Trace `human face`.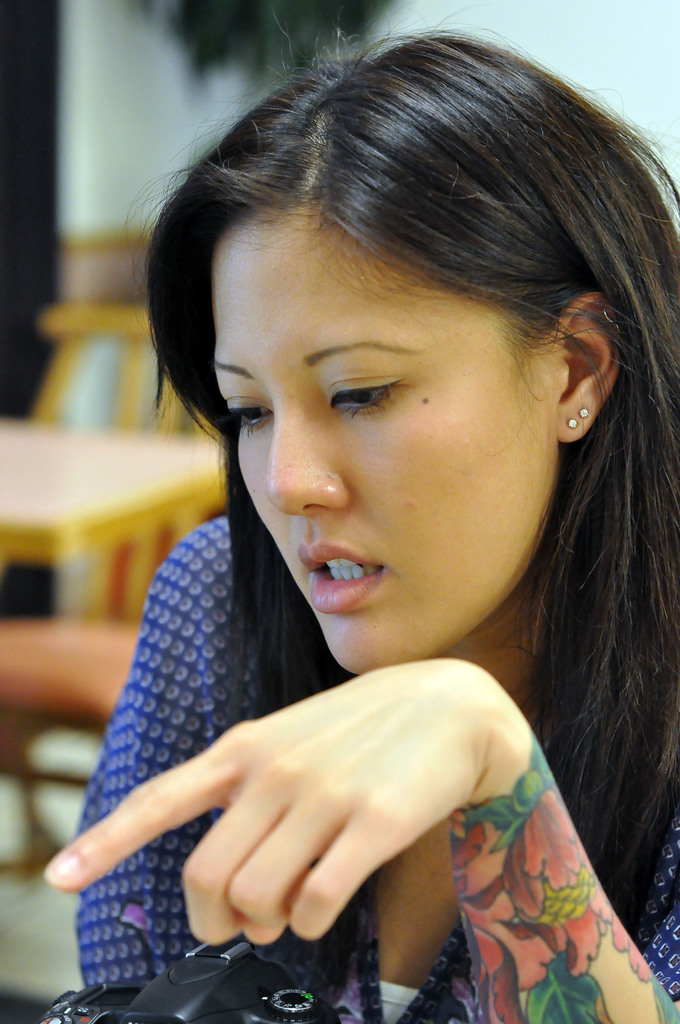
Traced to {"x1": 208, "y1": 209, "x2": 560, "y2": 676}.
